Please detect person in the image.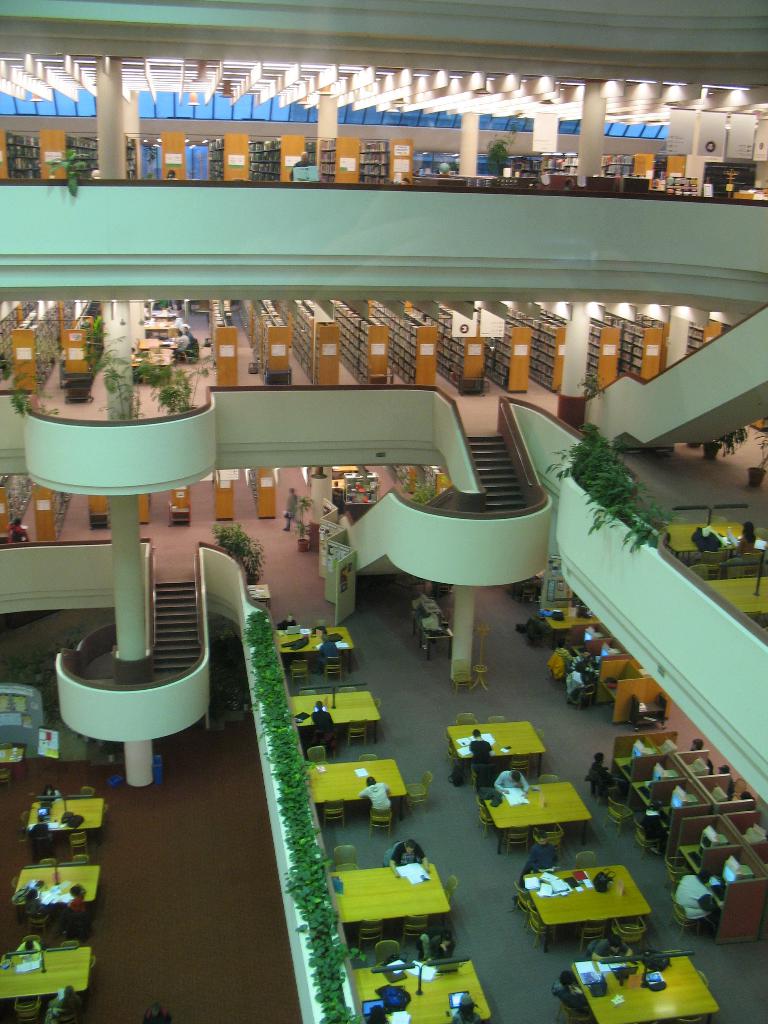
x1=678 y1=858 x2=720 y2=927.
